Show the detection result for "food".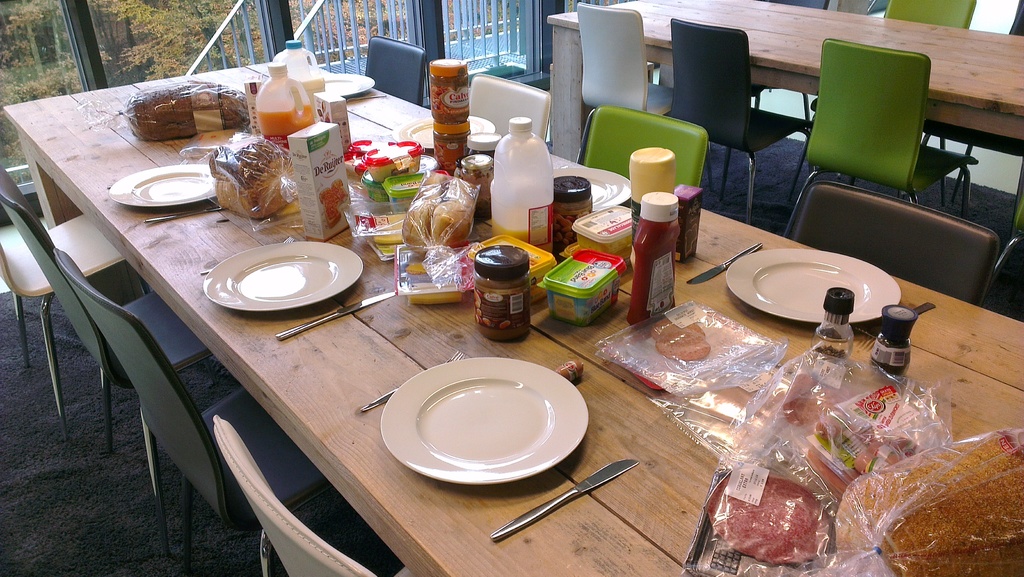
(781,370,863,431).
